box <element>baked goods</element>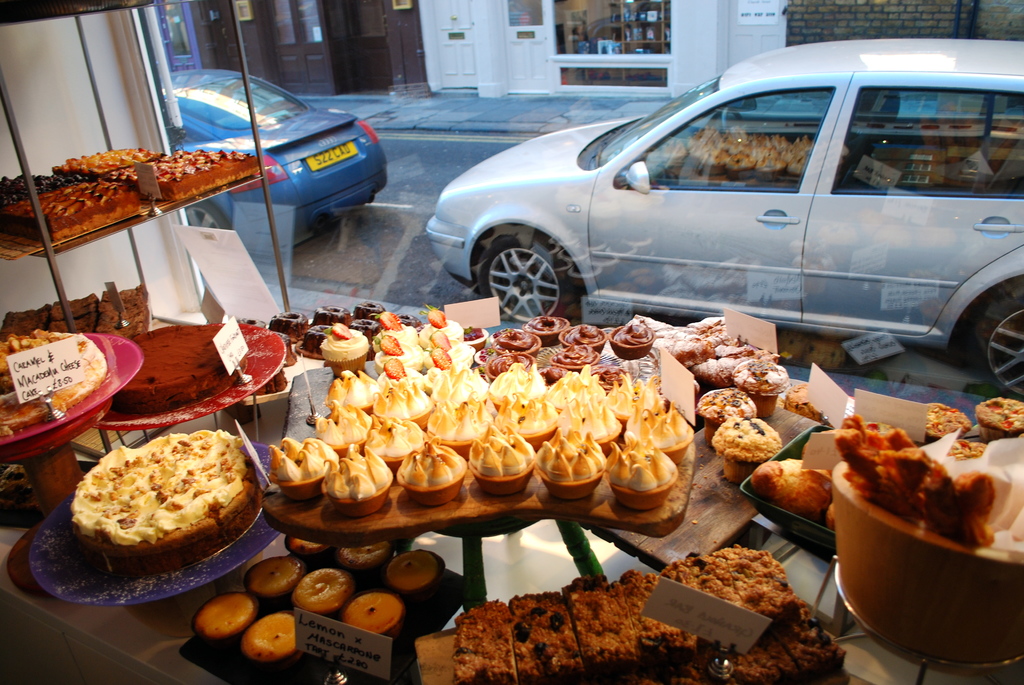
[111, 324, 229, 412]
